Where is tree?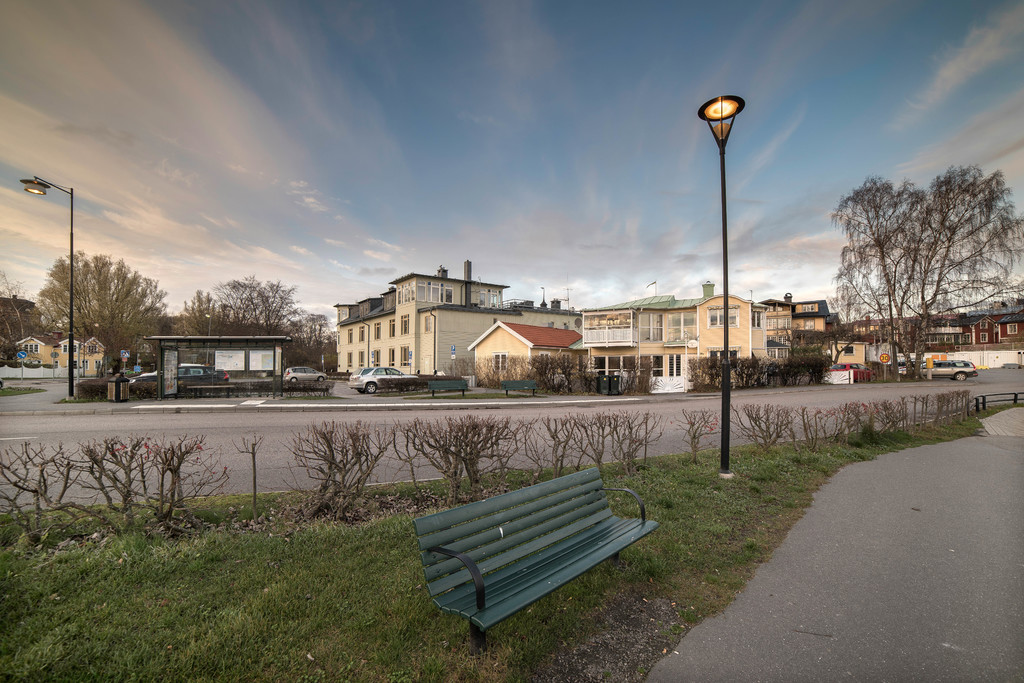
[817, 147, 1005, 355].
